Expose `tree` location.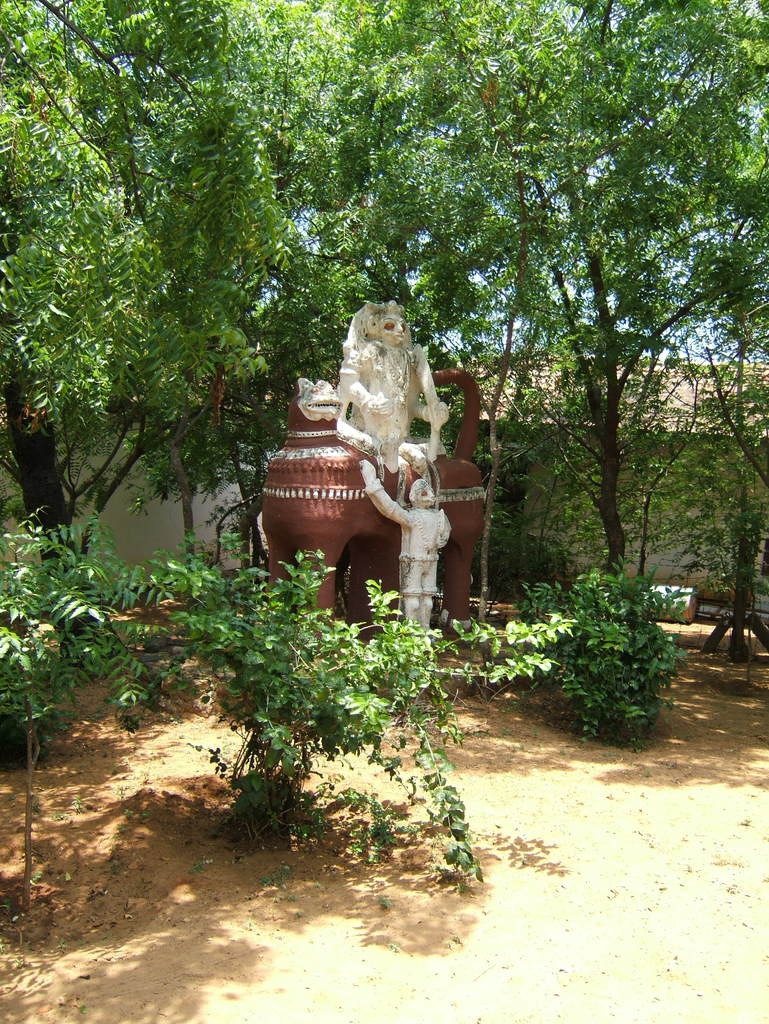
Exposed at pyautogui.locateOnScreen(358, 0, 768, 596).
